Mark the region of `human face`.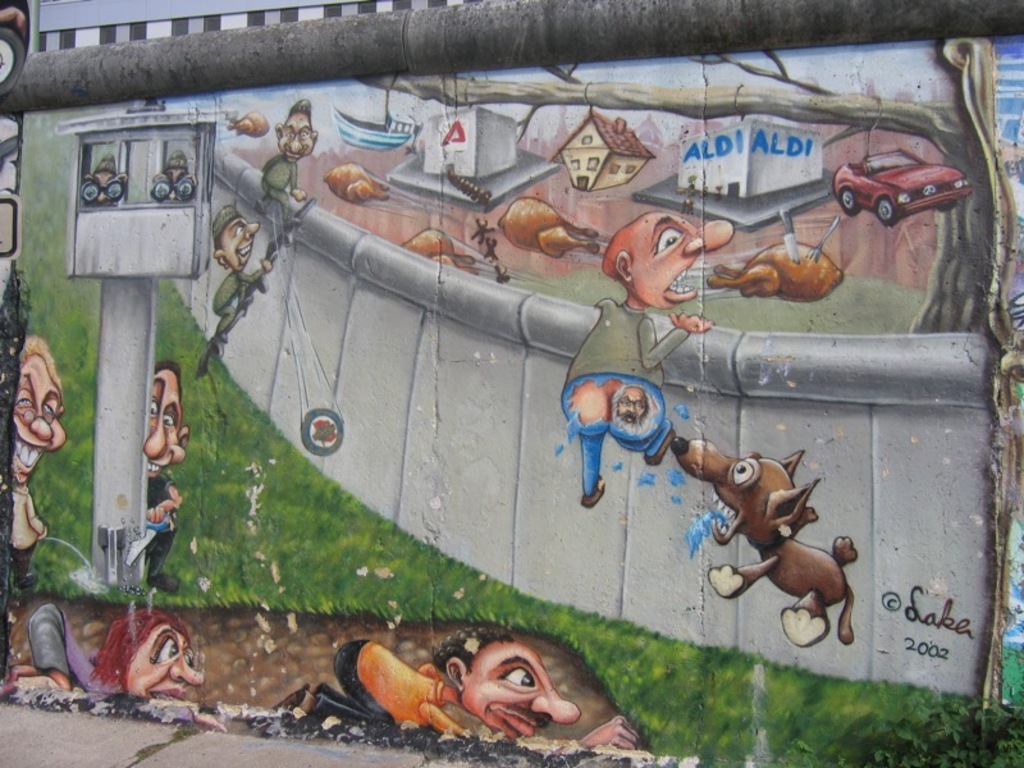
Region: bbox(221, 216, 260, 274).
